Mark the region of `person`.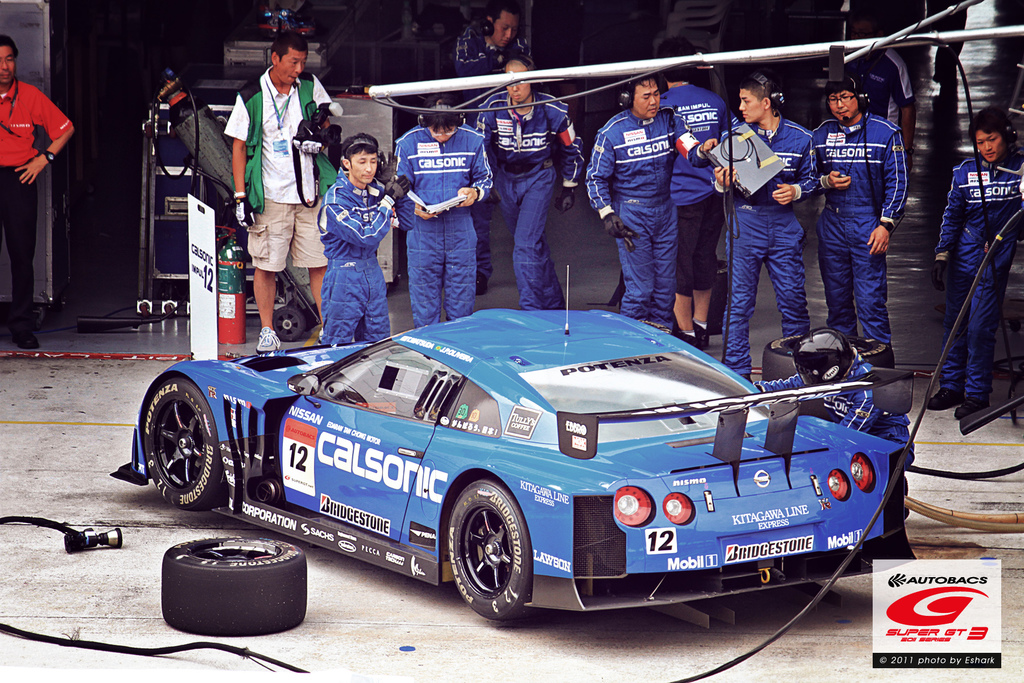
Region: (464,60,591,311).
